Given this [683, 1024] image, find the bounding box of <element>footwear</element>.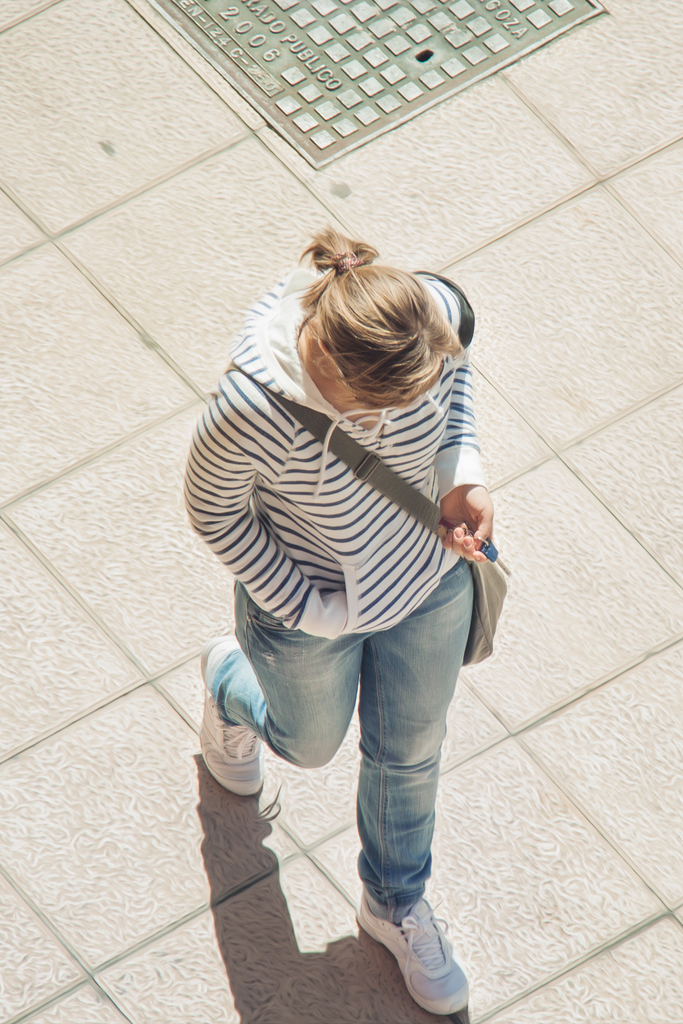
bbox=(201, 638, 263, 801).
